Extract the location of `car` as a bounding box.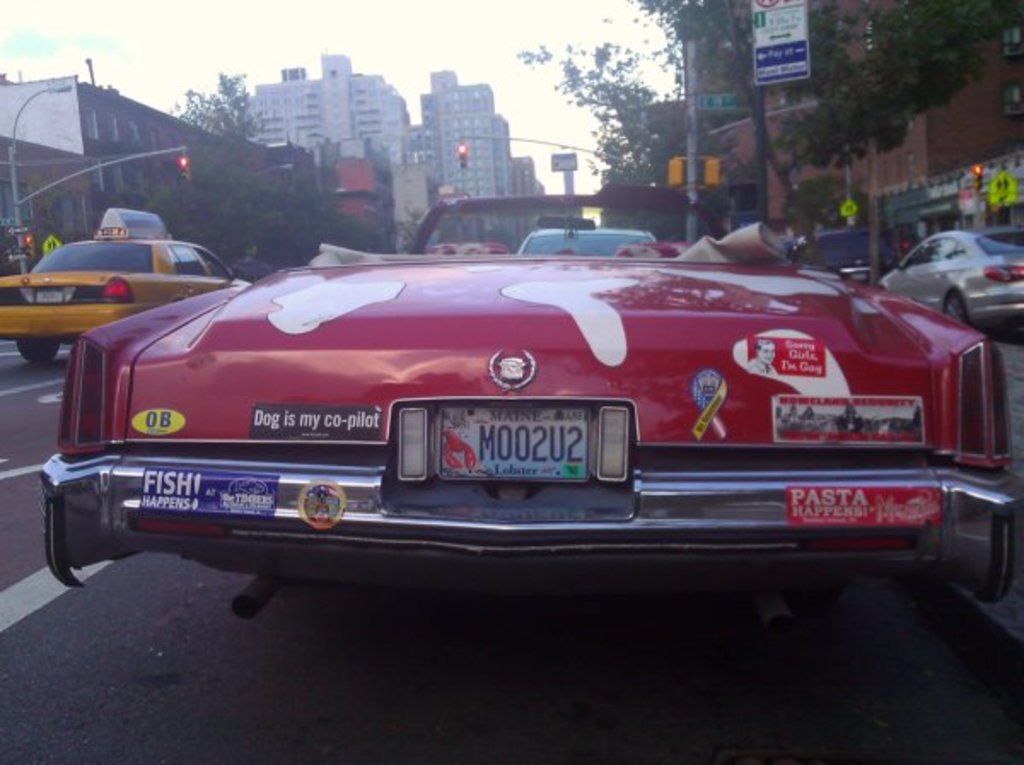
(left=788, top=225, right=898, bottom=285).
